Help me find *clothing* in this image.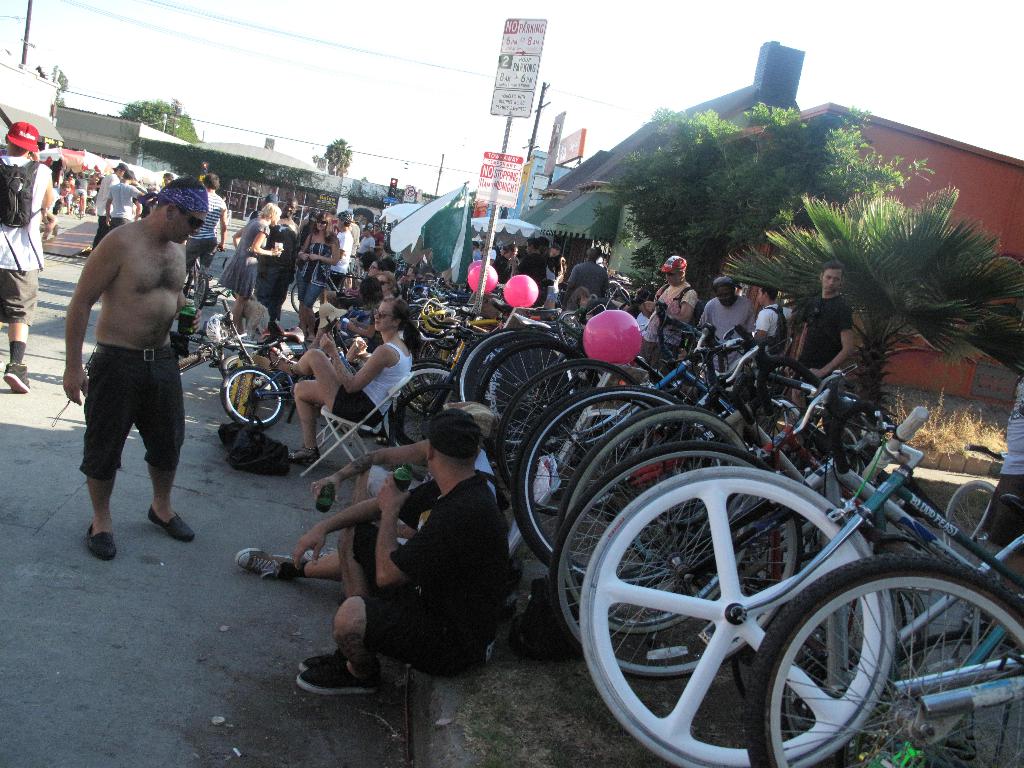
Found it: Rect(758, 301, 794, 337).
